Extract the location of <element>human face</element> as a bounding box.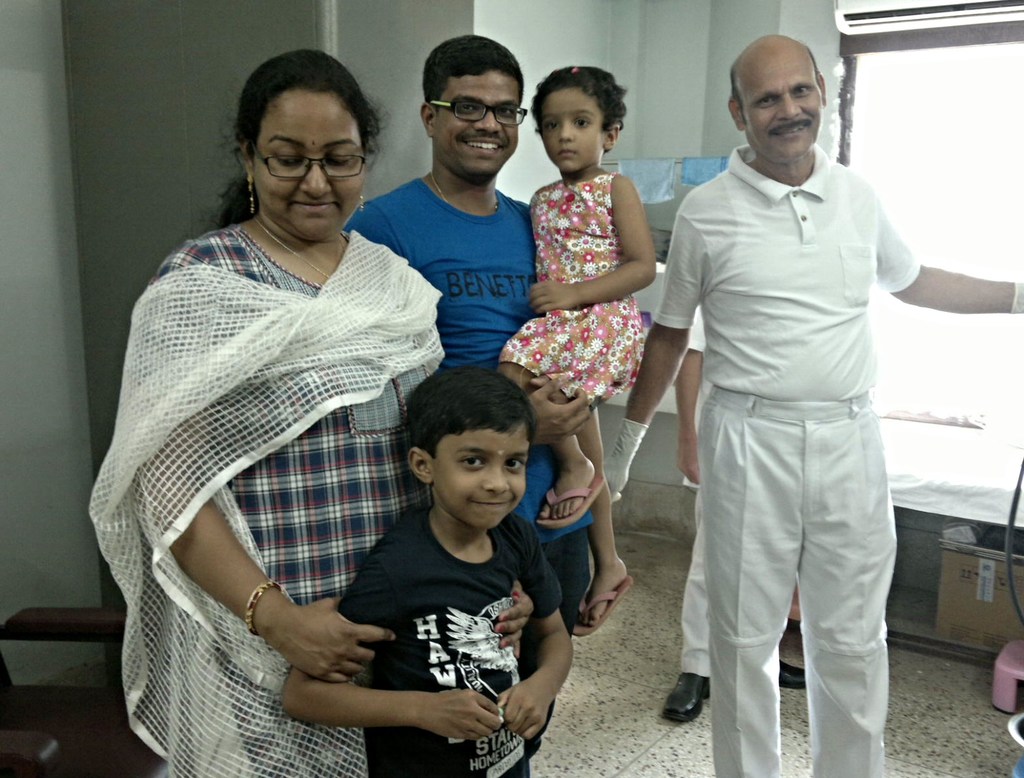
locate(738, 55, 826, 164).
